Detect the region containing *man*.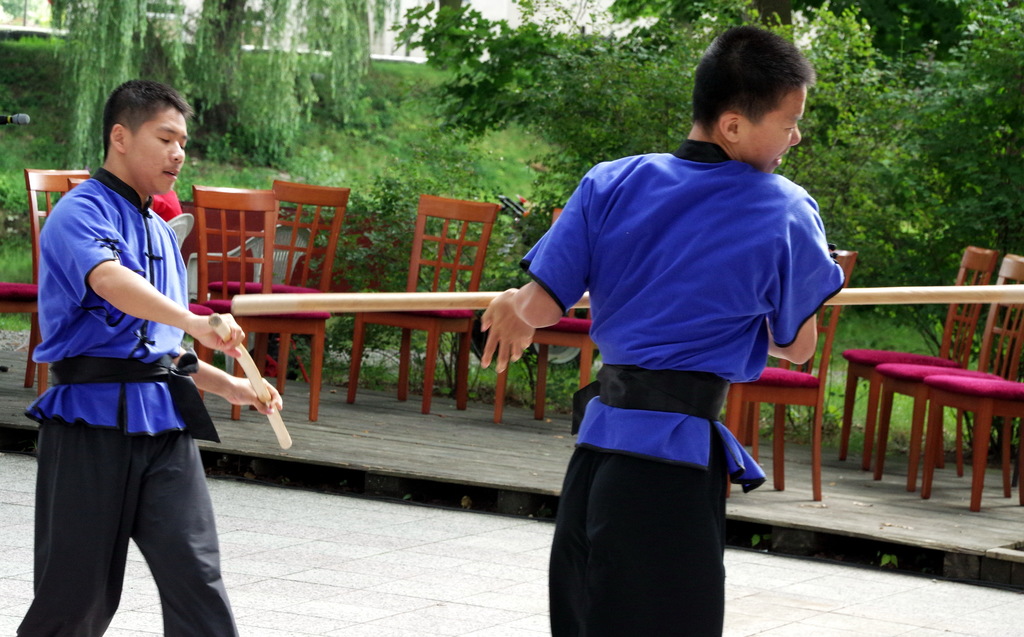
[25, 80, 244, 636].
